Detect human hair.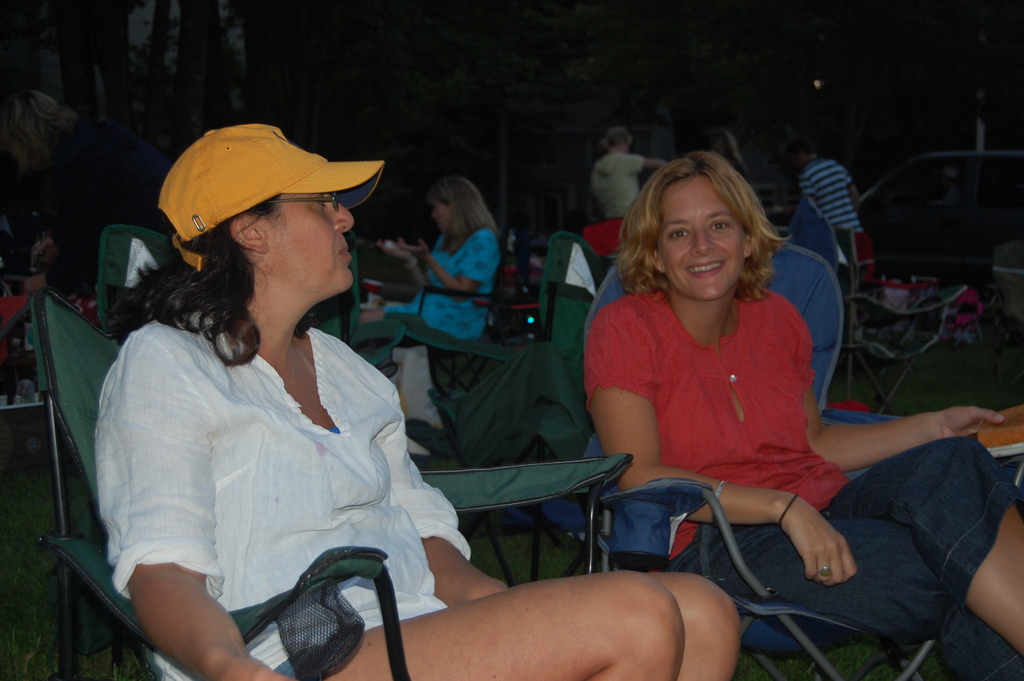
Detected at l=602, t=126, r=633, b=152.
